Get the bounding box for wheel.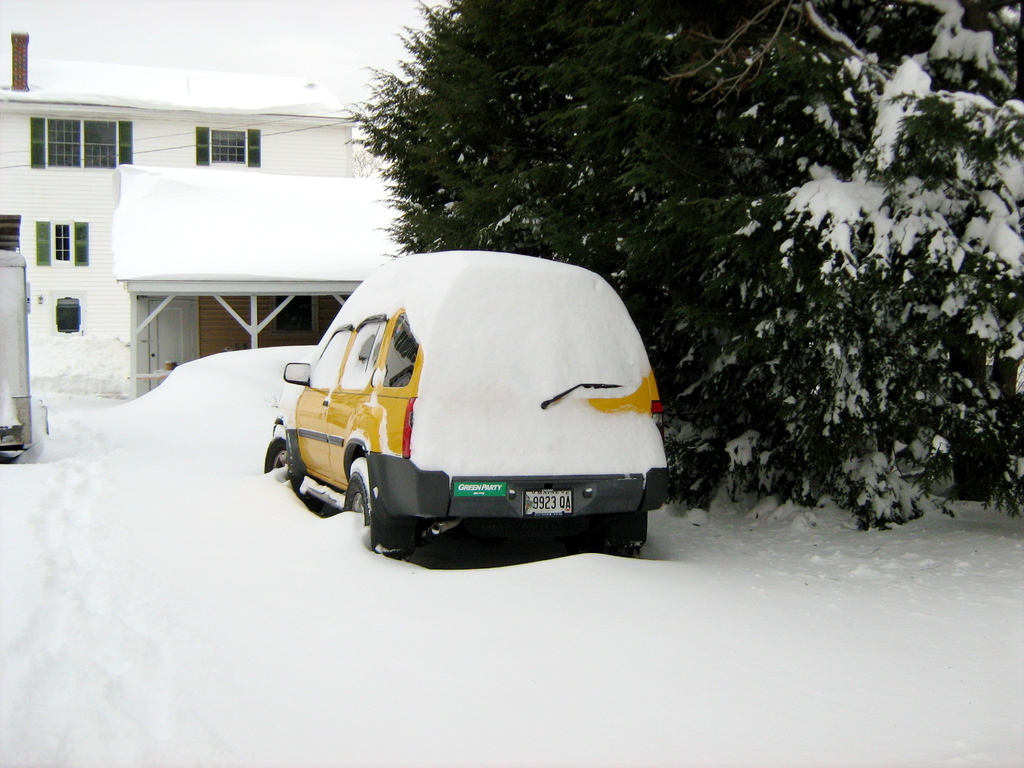
339:448:401:560.
